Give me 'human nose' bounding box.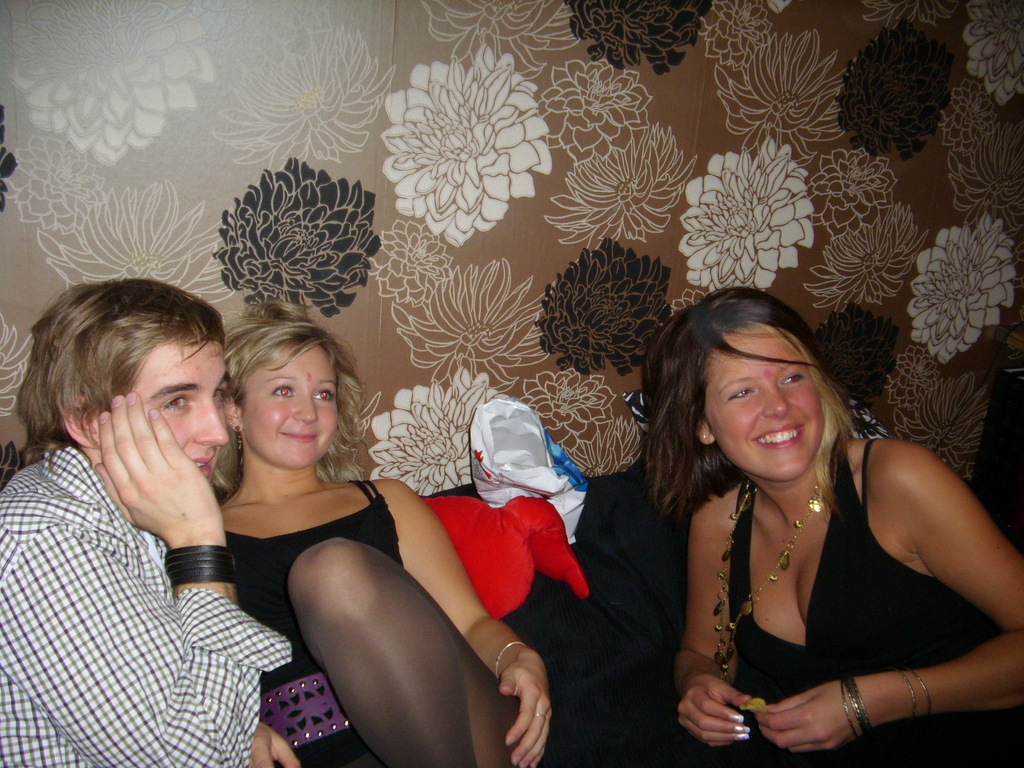
detection(763, 383, 788, 420).
